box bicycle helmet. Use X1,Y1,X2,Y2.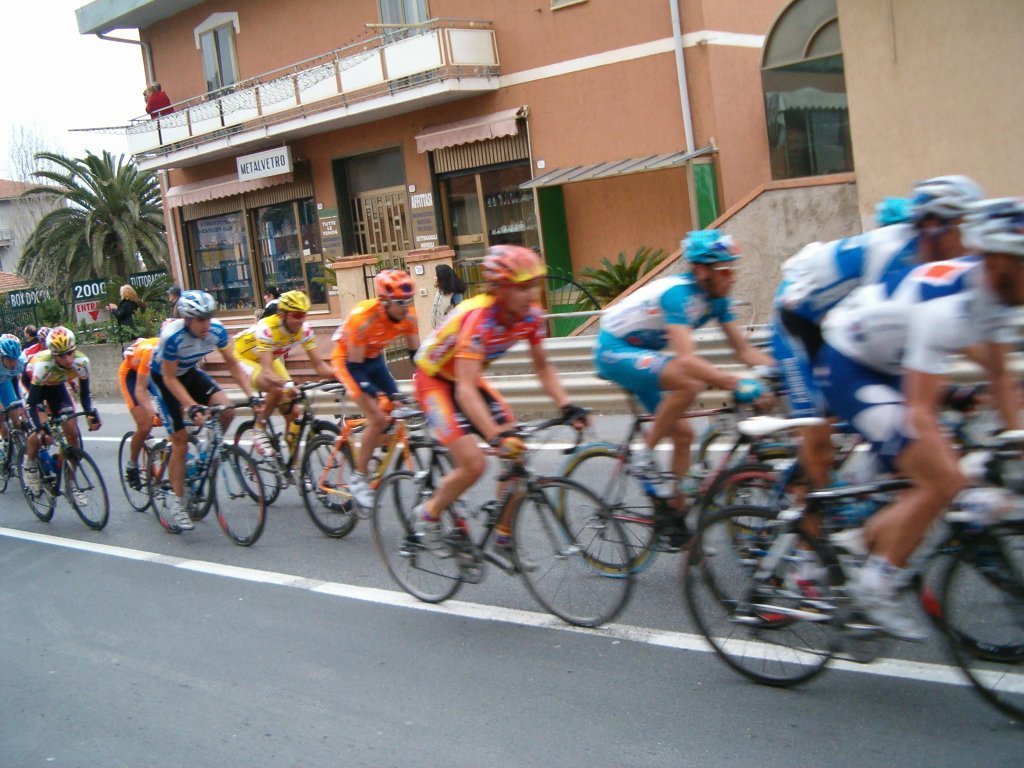
679,226,744,263.
